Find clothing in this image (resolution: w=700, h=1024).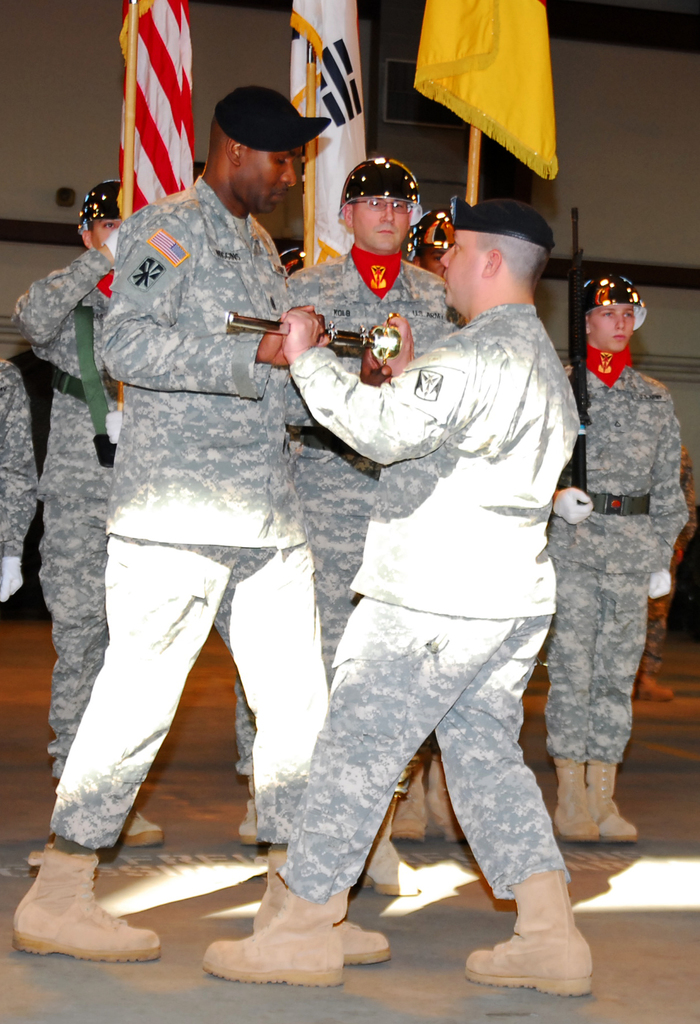
(left=548, top=354, right=690, bottom=753).
